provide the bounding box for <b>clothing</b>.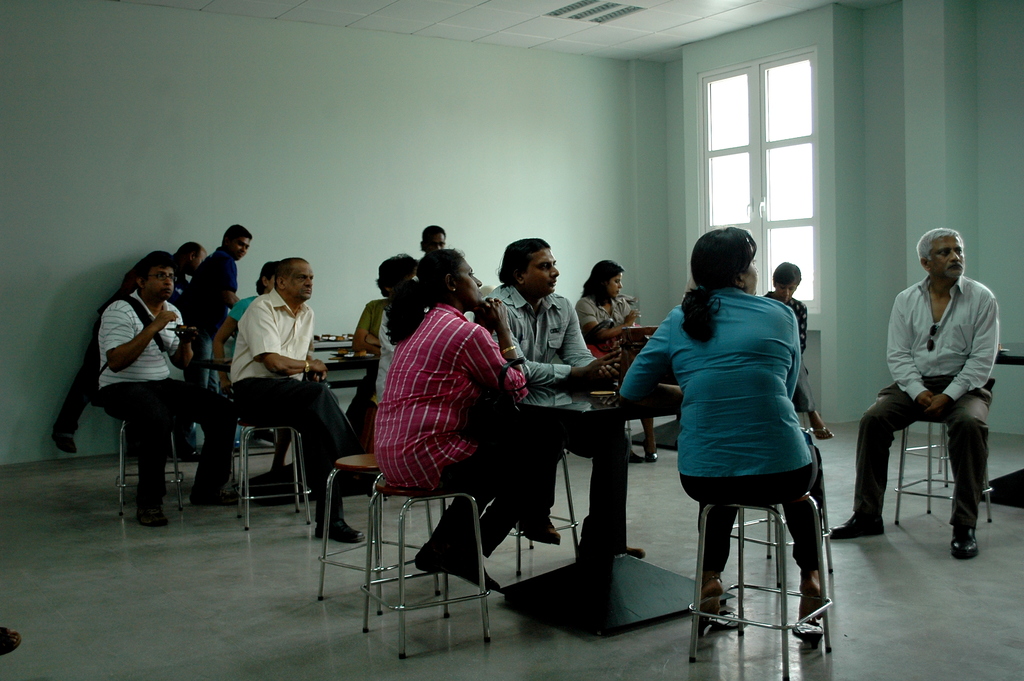
93:283:244:506.
